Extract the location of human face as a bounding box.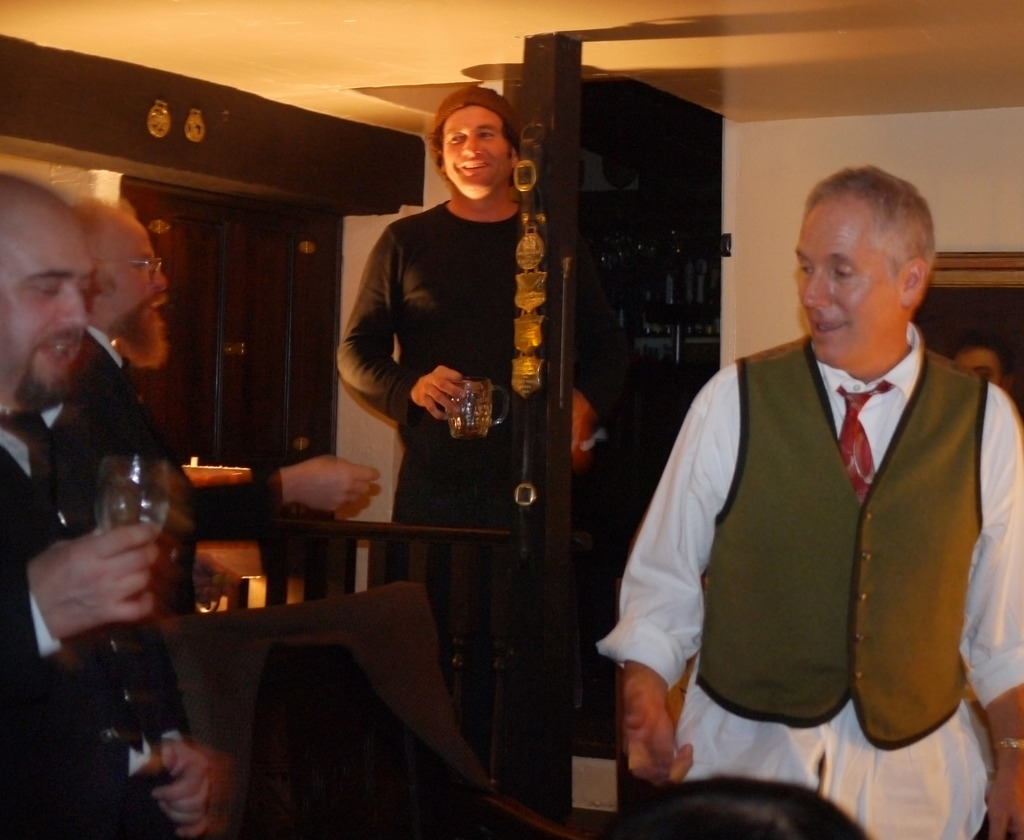
x1=91 y1=202 x2=164 y2=372.
